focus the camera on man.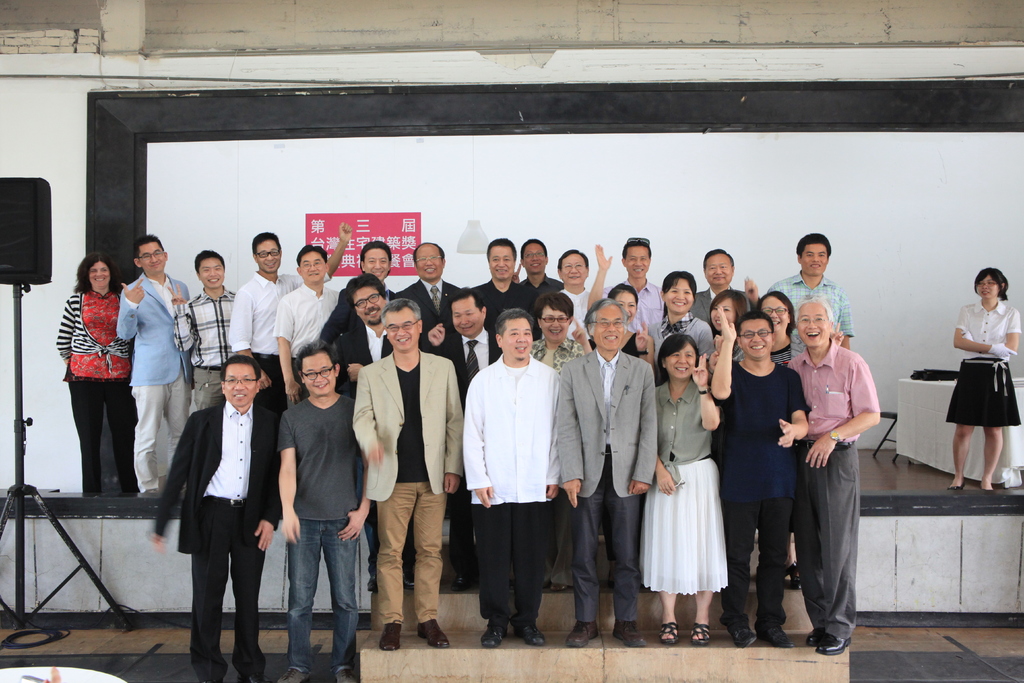
Focus region: (275,338,382,682).
